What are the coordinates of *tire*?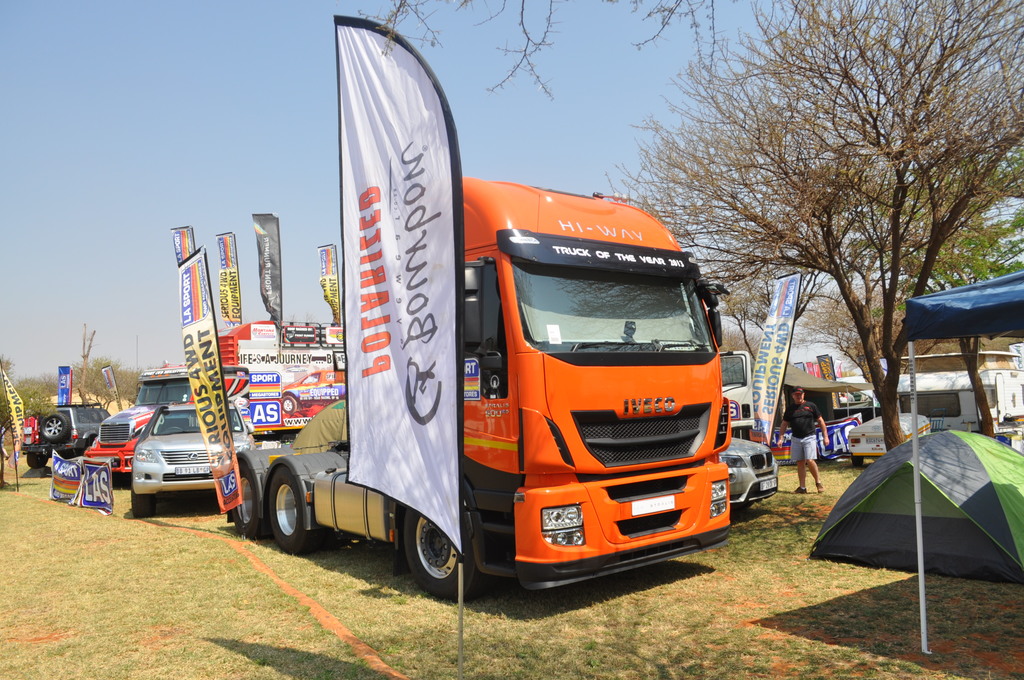
select_region(127, 491, 152, 520).
